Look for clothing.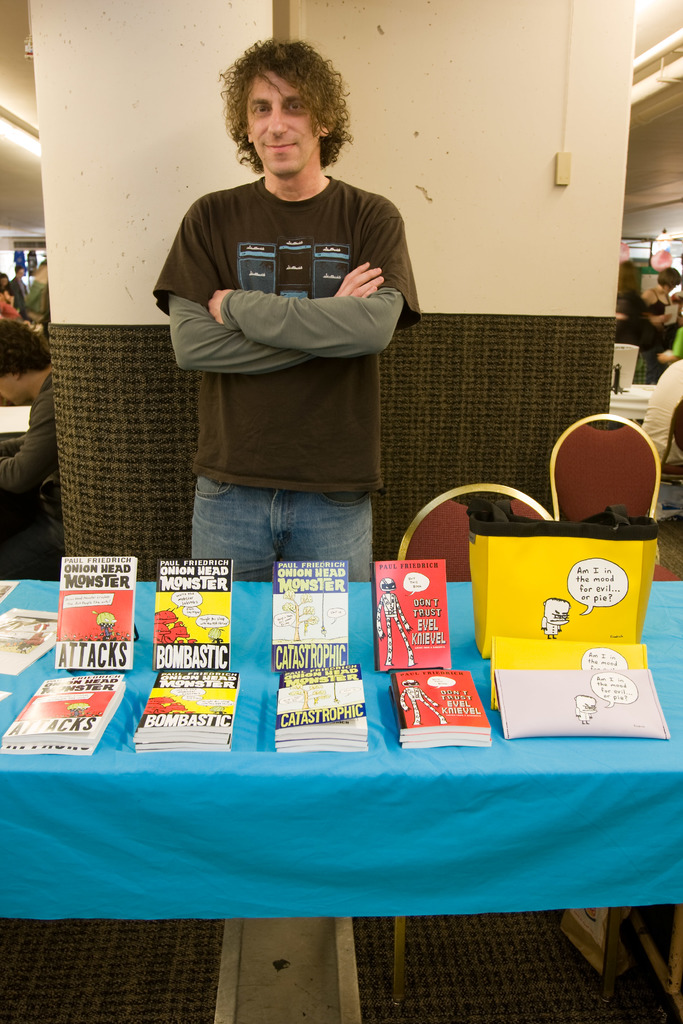
Found: Rect(0, 273, 29, 310).
